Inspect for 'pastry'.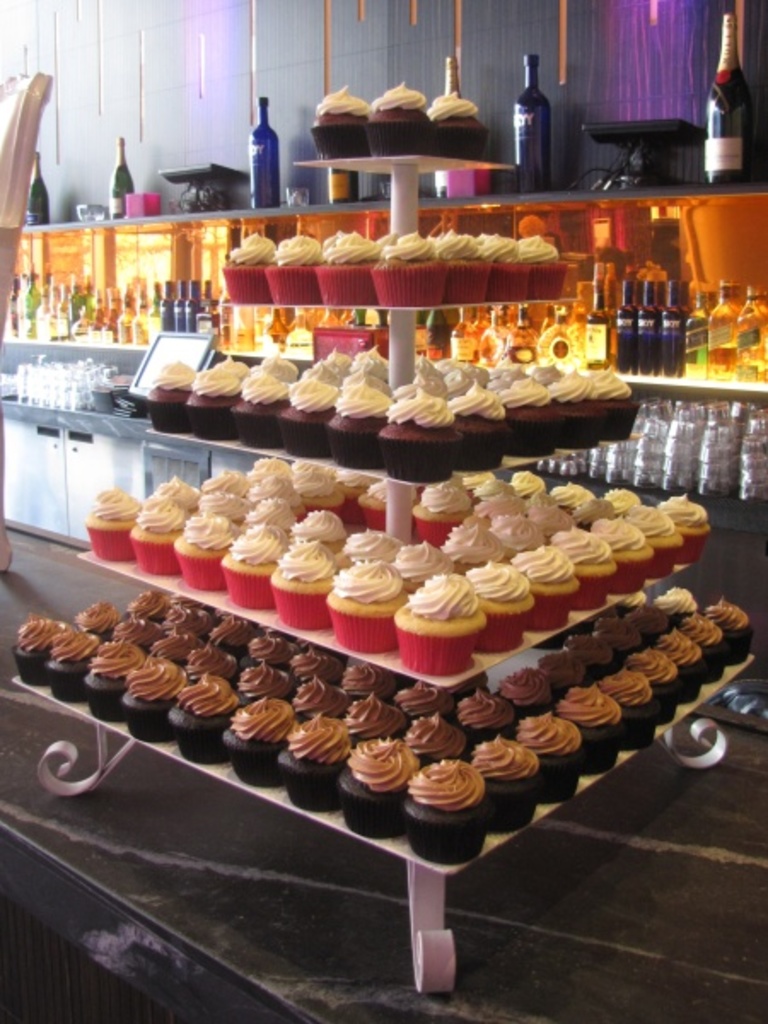
Inspection: x1=212, y1=616, x2=270, y2=645.
